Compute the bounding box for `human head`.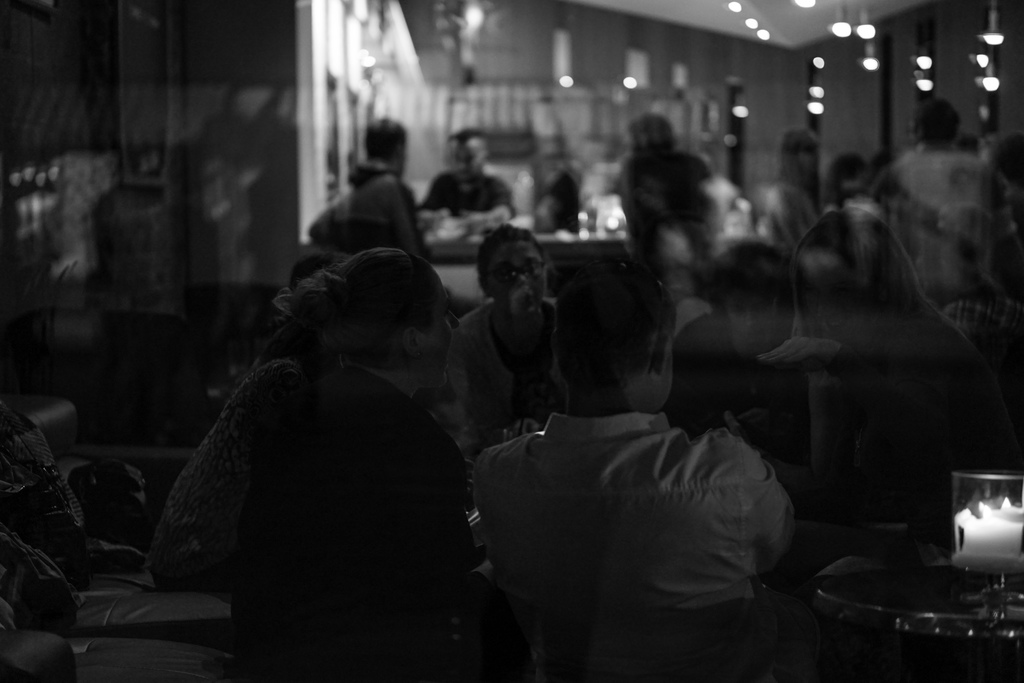
623 114 675 154.
